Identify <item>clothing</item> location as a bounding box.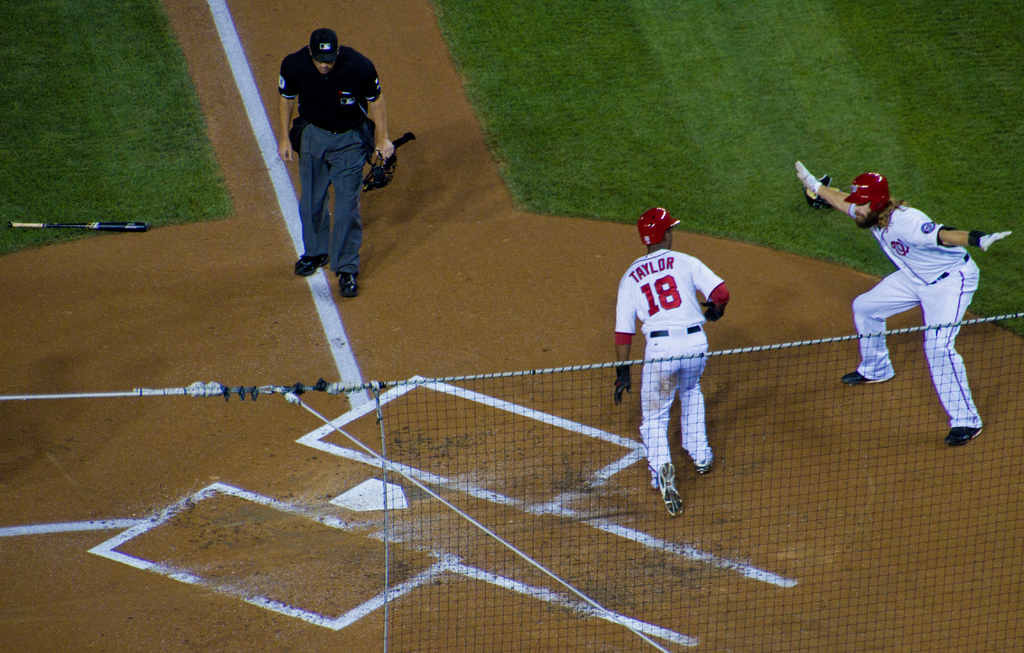
select_region(616, 213, 728, 497).
